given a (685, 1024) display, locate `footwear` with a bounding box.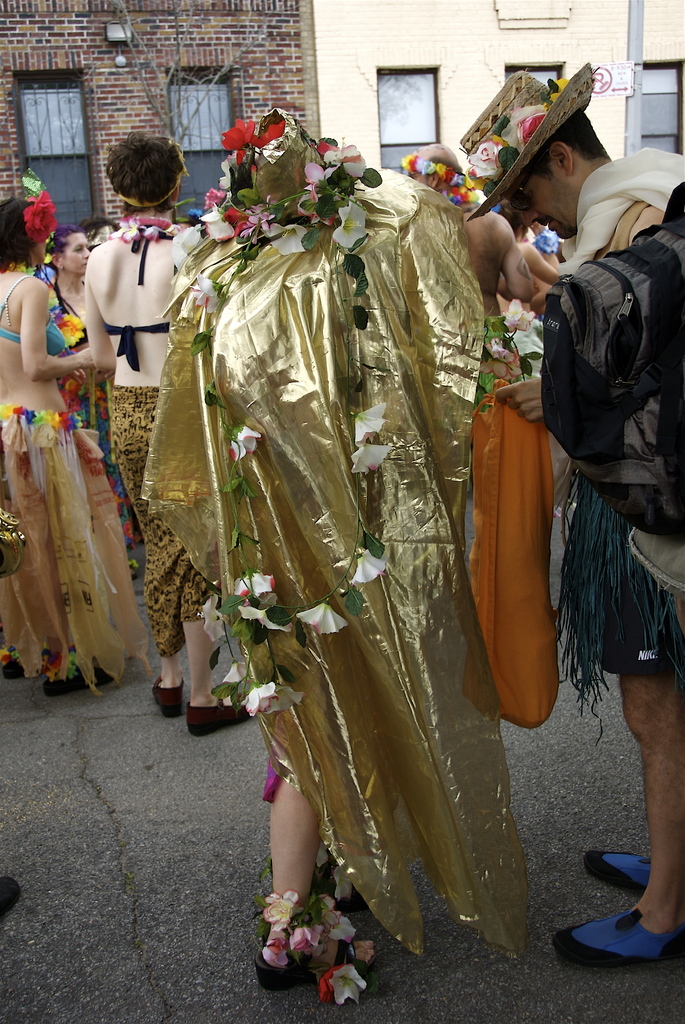
Located: left=575, top=895, right=684, bottom=974.
